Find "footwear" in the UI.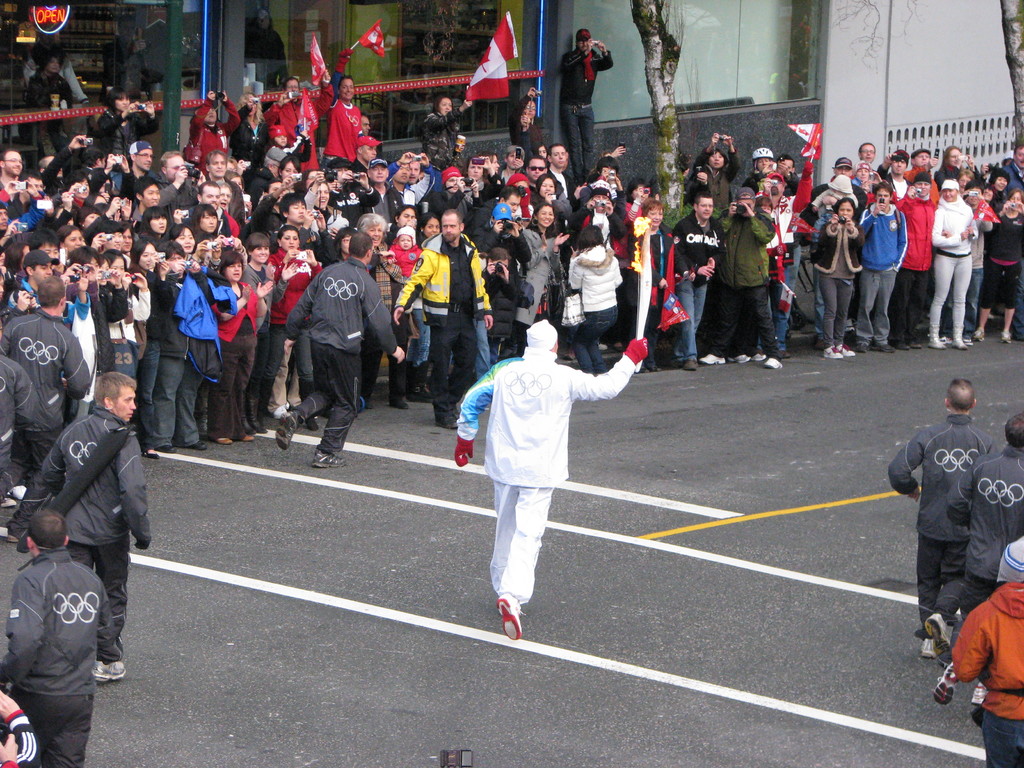
UI element at {"left": 918, "top": 637, "right": 939, "bottom": 660}.
